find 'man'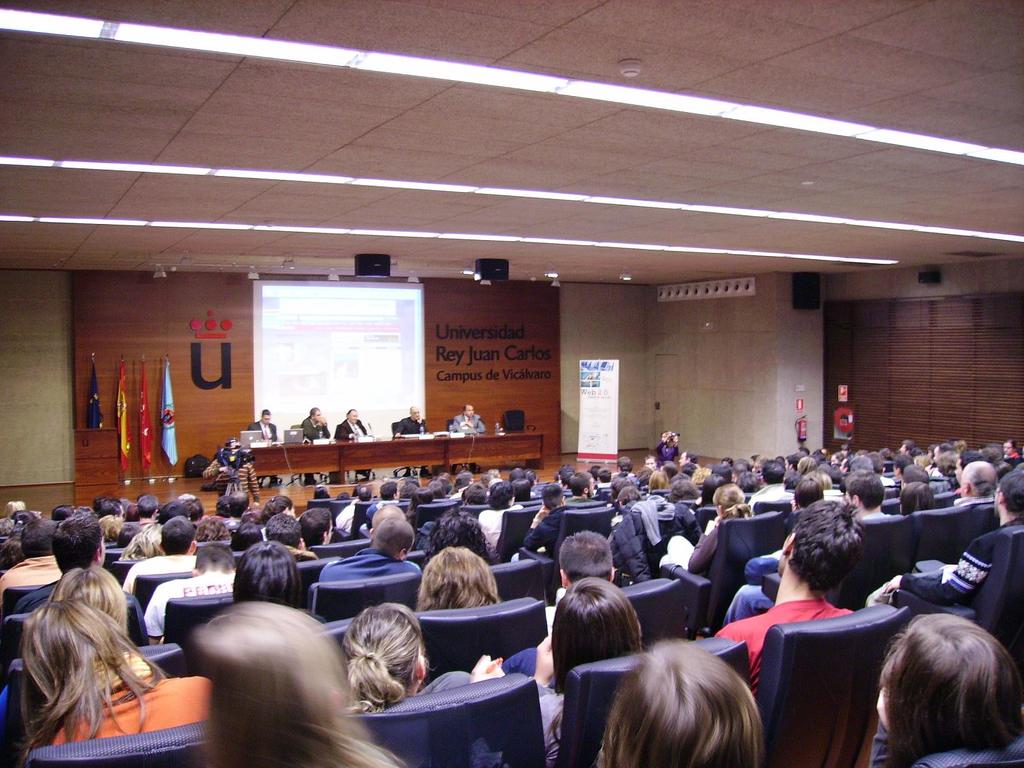
Rect(718, 471, 909, 634)
